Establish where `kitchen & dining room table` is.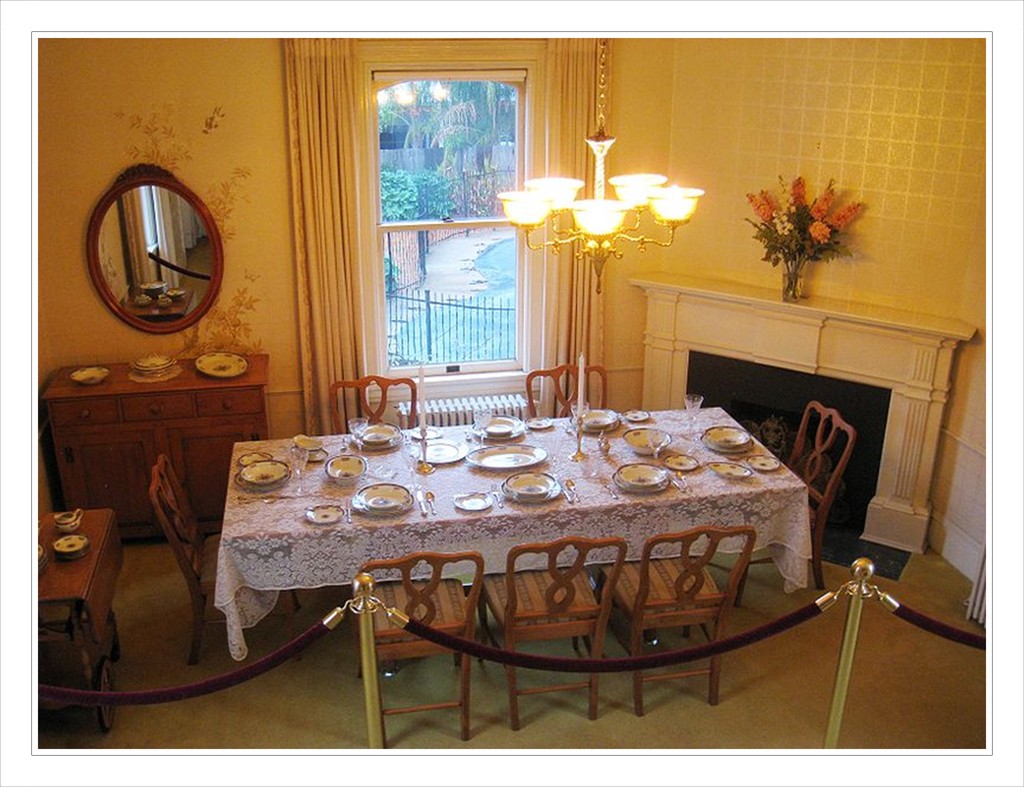
Established at left=175, top=398, right=833, bottom=734.
